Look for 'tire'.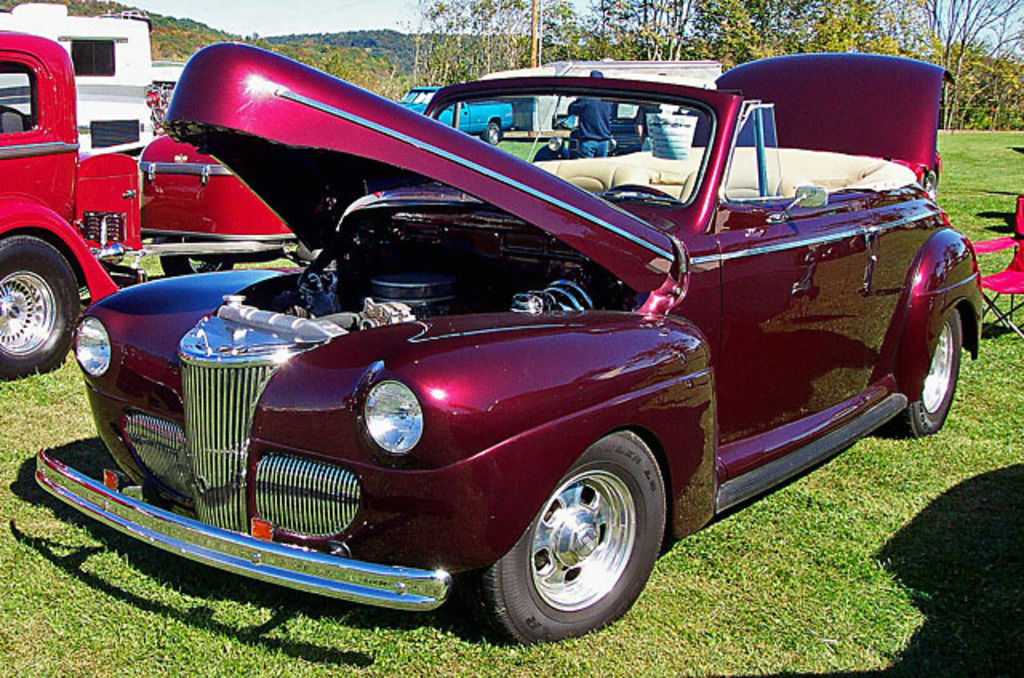
Found: select_region(0, 216, 91, 381).
